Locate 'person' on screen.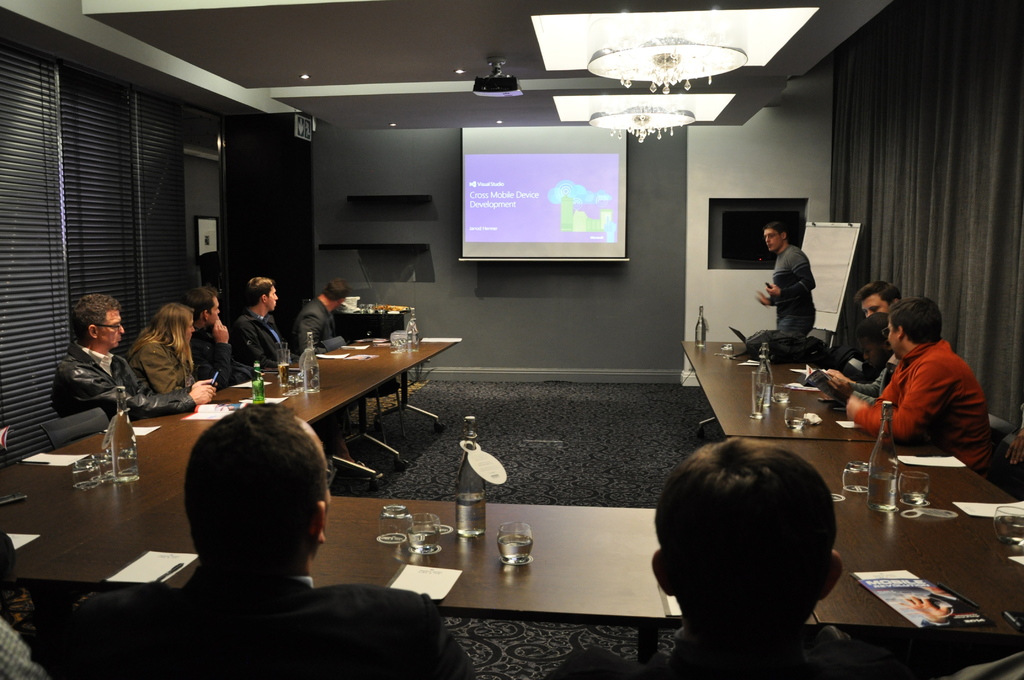
On screen at <bbox>829, 309, 900, 407</bbox>.
